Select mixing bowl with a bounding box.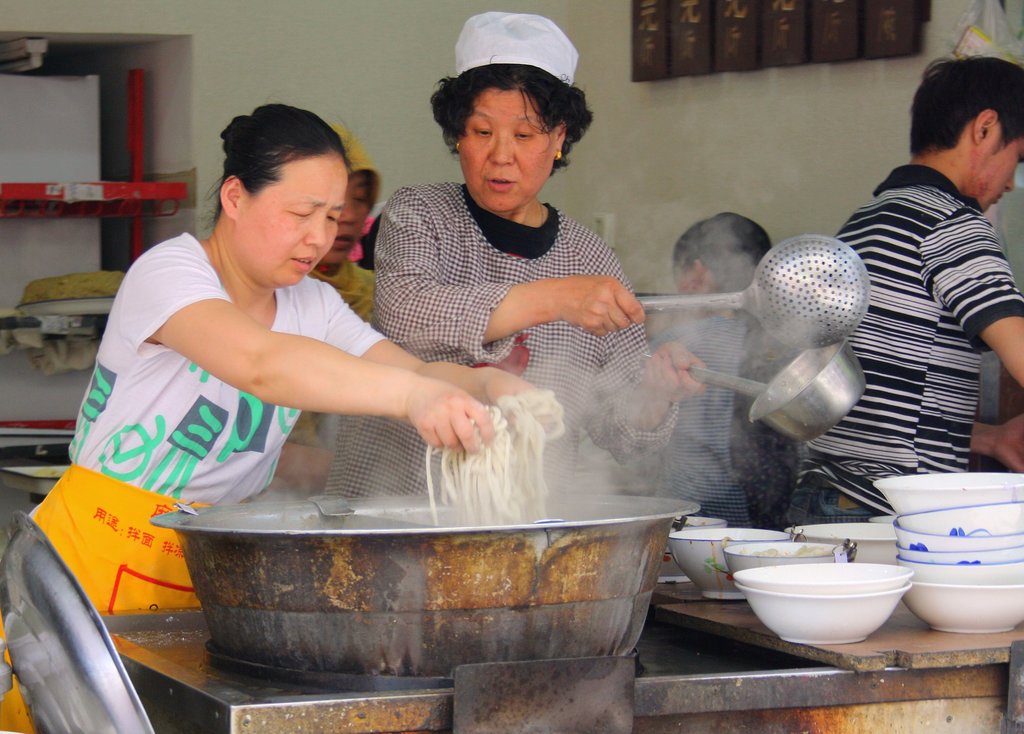
detection(734, 555, 925, 657).
